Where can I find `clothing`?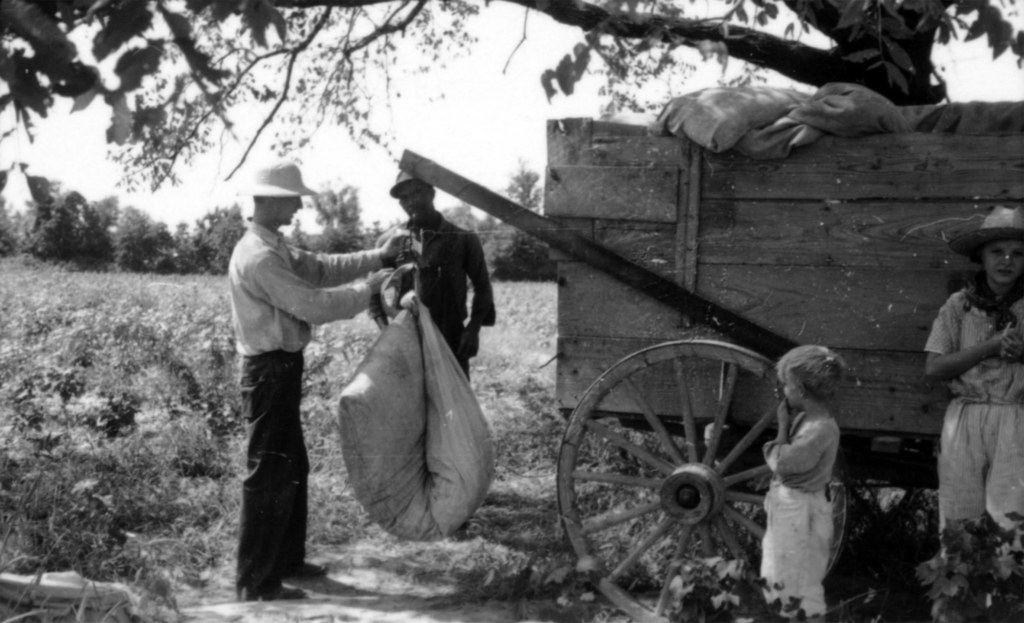
You can find it at (228,218,384,600).
